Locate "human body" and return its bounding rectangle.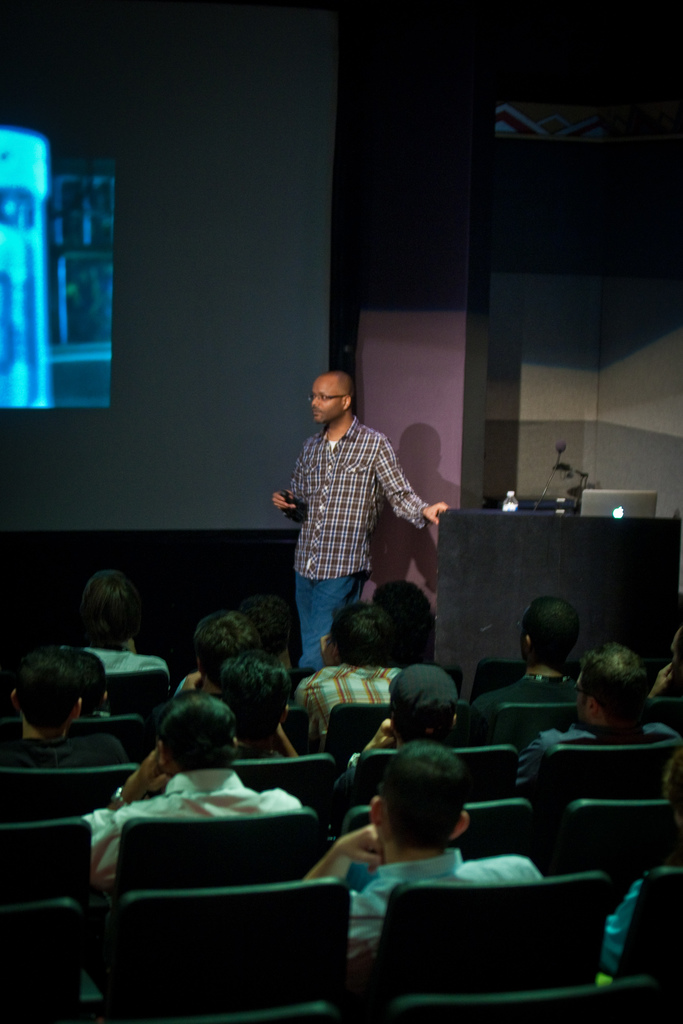
Rect(515, 644, 678, 802).
